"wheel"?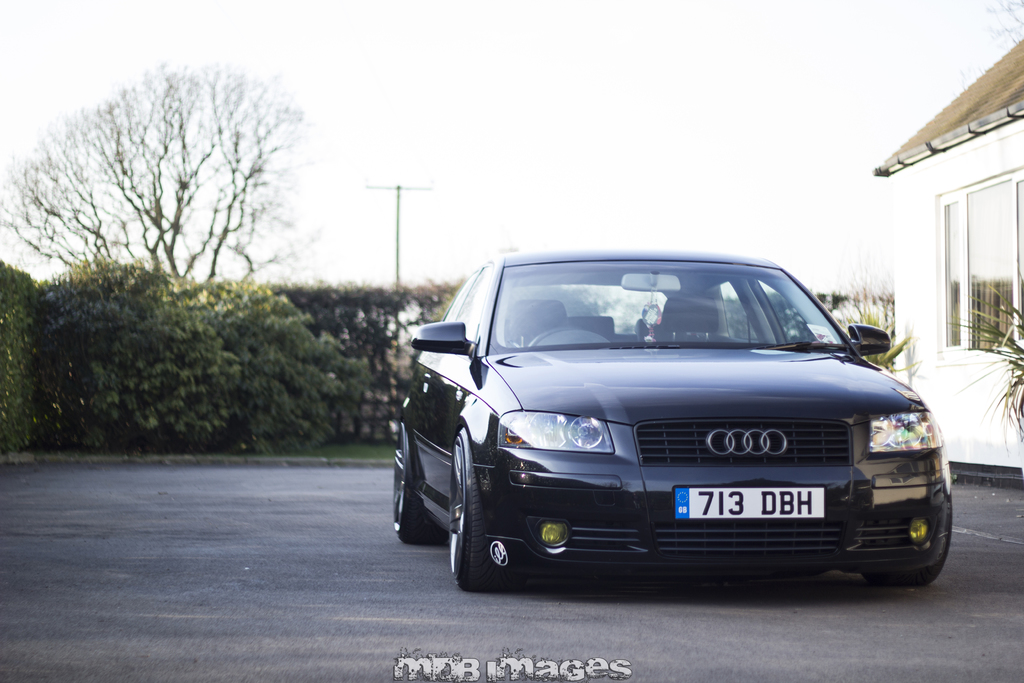
BBox(426, 411, 527, 590)
